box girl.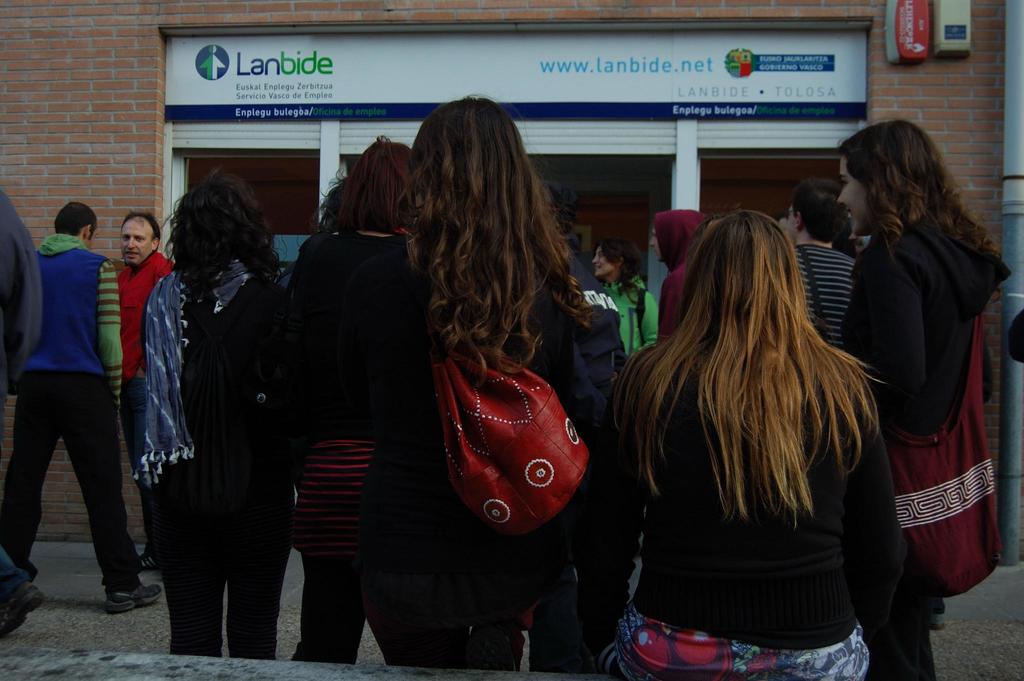
[352,98,609,674].
